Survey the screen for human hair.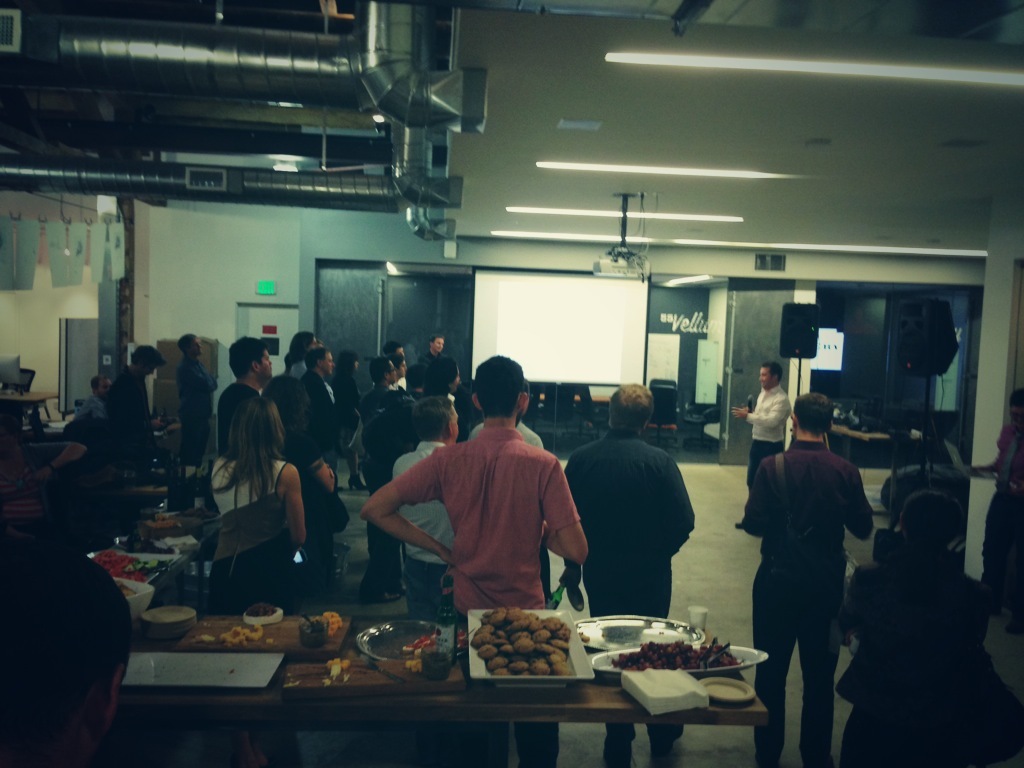
Survey found: (left=795, top=392, right=834, bottom=437).
